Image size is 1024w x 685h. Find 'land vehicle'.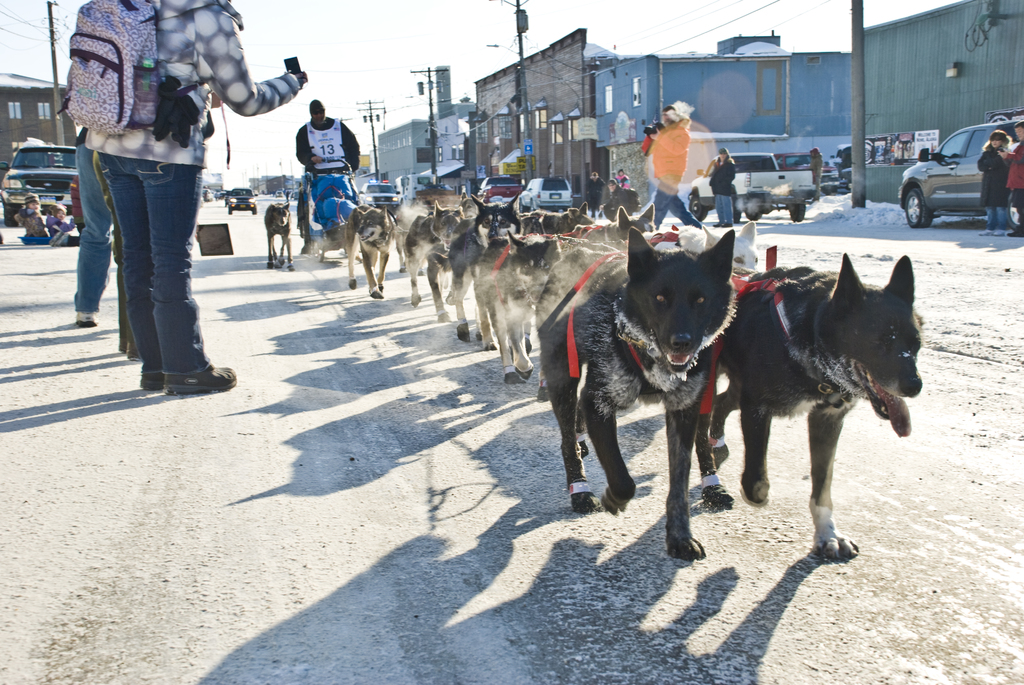
bbox(689, 148, 819, 223).
